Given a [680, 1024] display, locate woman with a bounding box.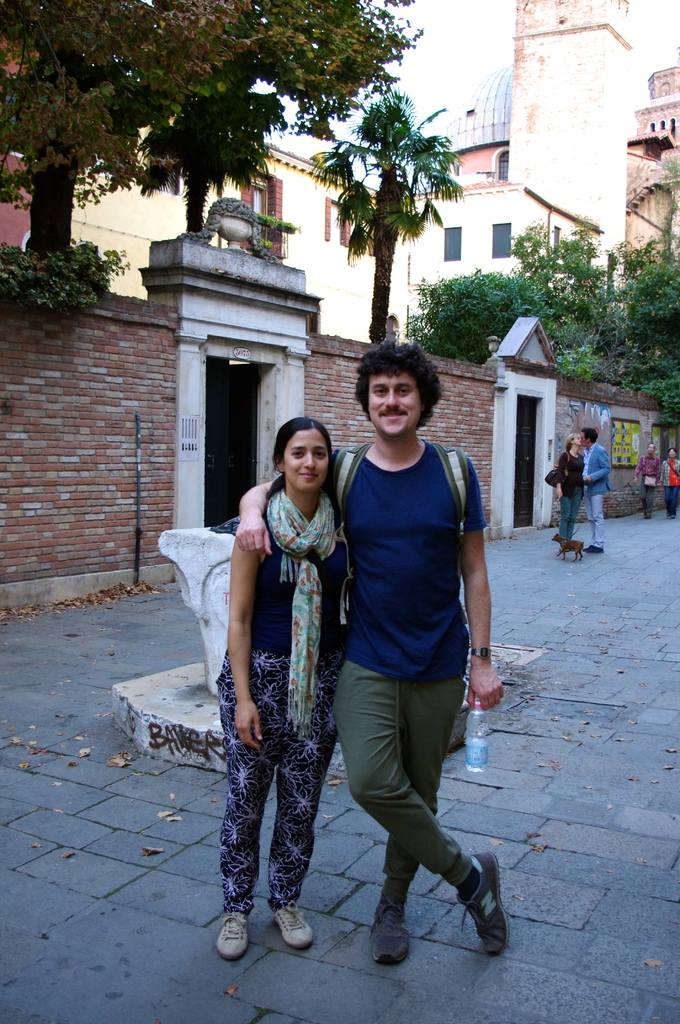
Located: locate(658, 446, 679, 516).
